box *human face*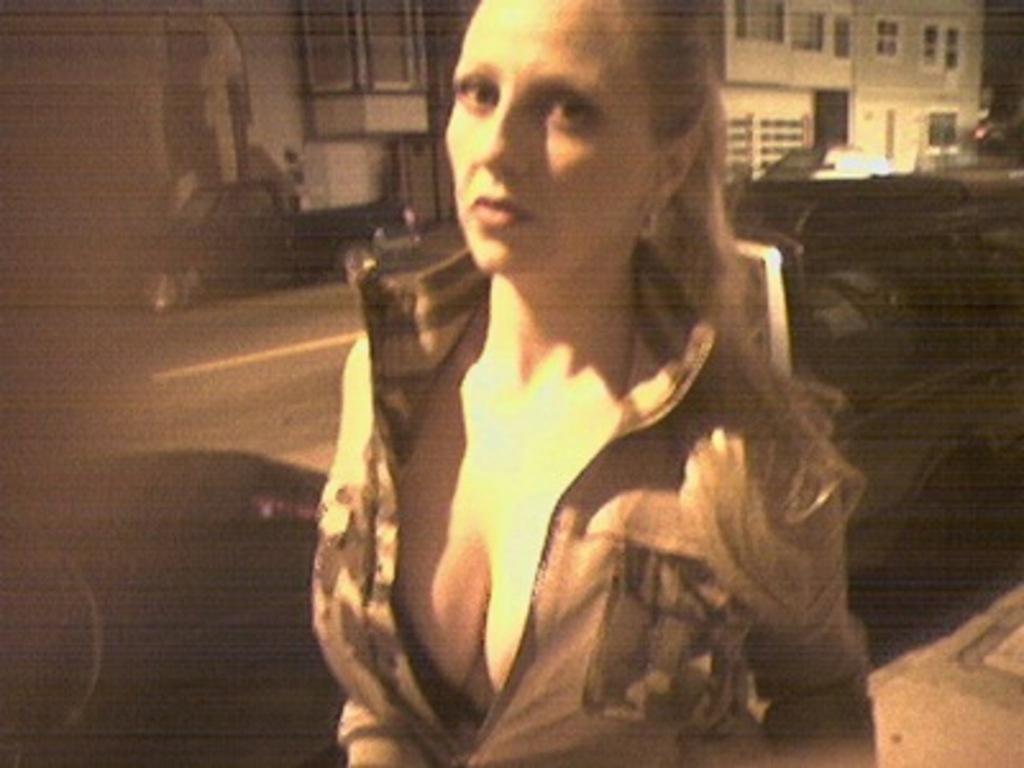
box(443, 0, 658, 276)
